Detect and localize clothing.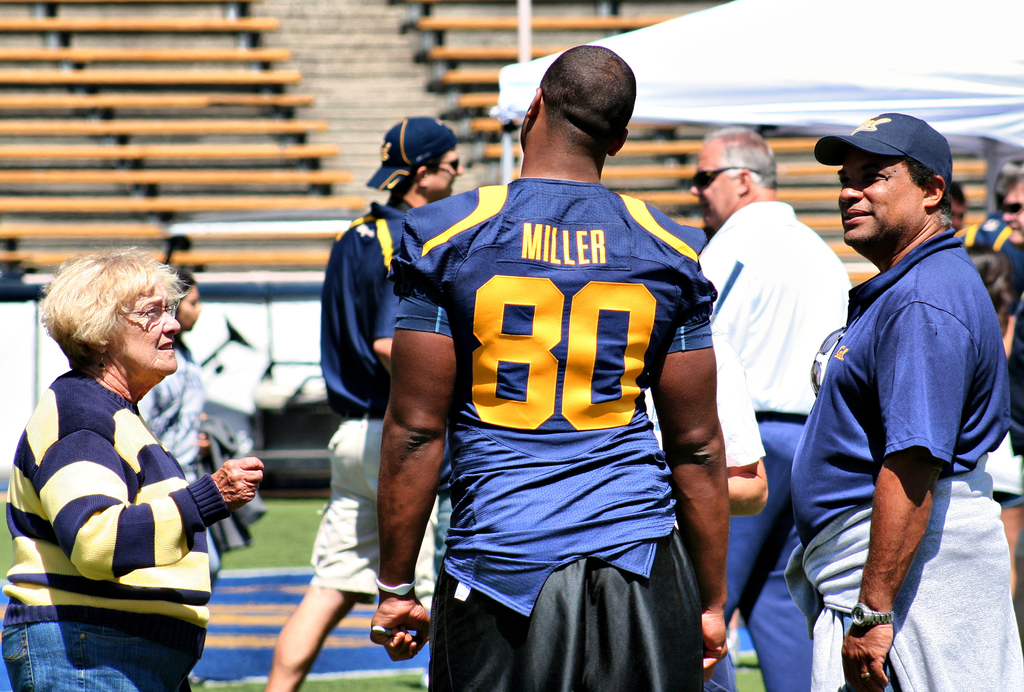
Localized at bbox=[402, 174, 749, 691].
